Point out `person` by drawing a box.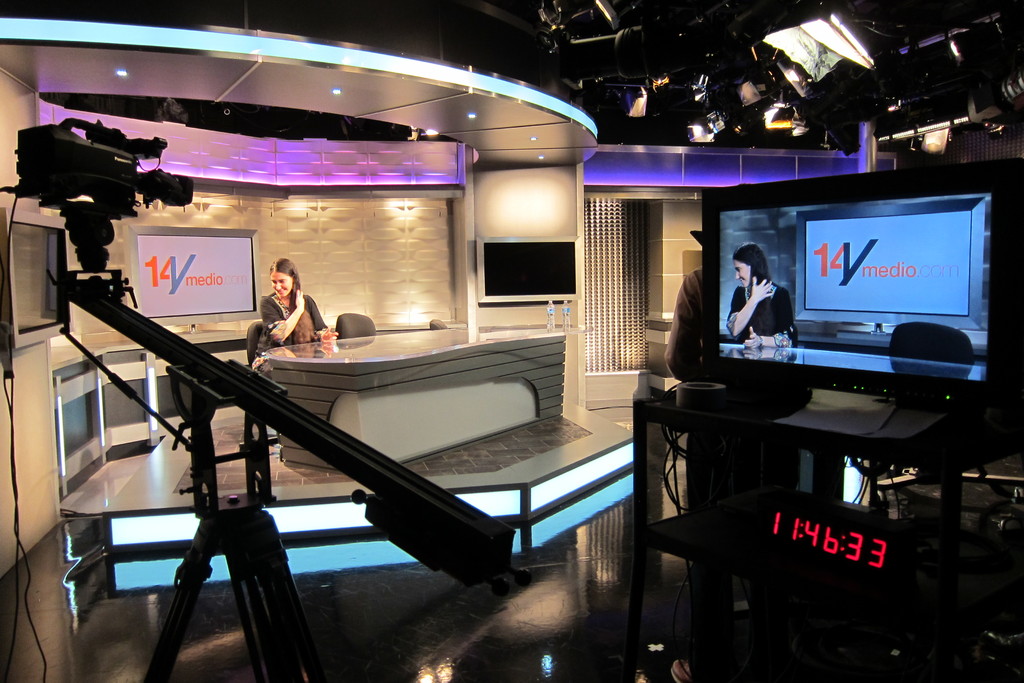
(240,249,327,373).
